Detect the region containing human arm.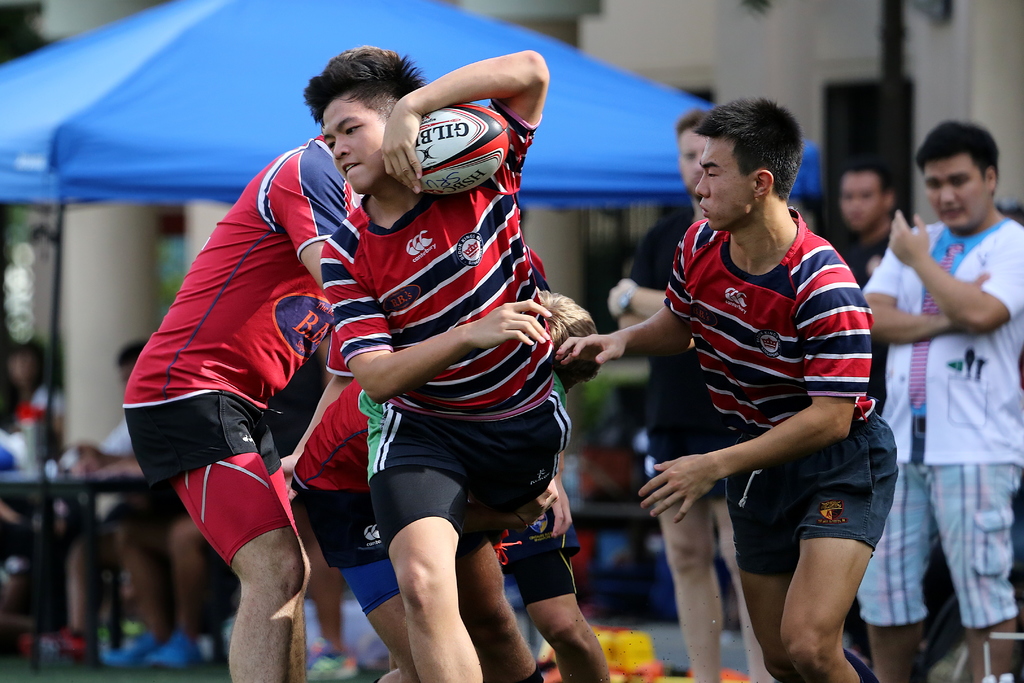
{"left": 548, "top": 222, "right": 692, "bottom": 367}.
